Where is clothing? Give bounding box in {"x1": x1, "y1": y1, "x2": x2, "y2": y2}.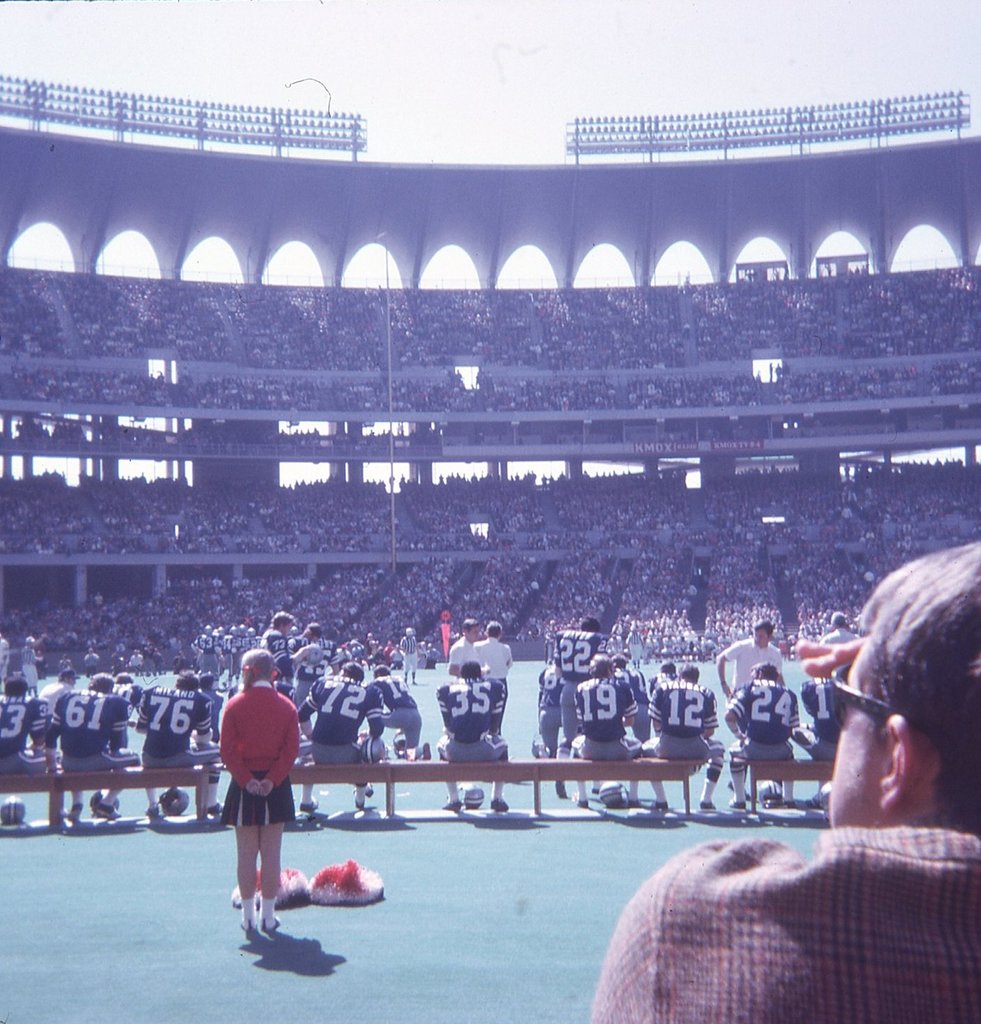
{"x1": 554, "y1": 675, "x2": 649, "y2": 768}.
